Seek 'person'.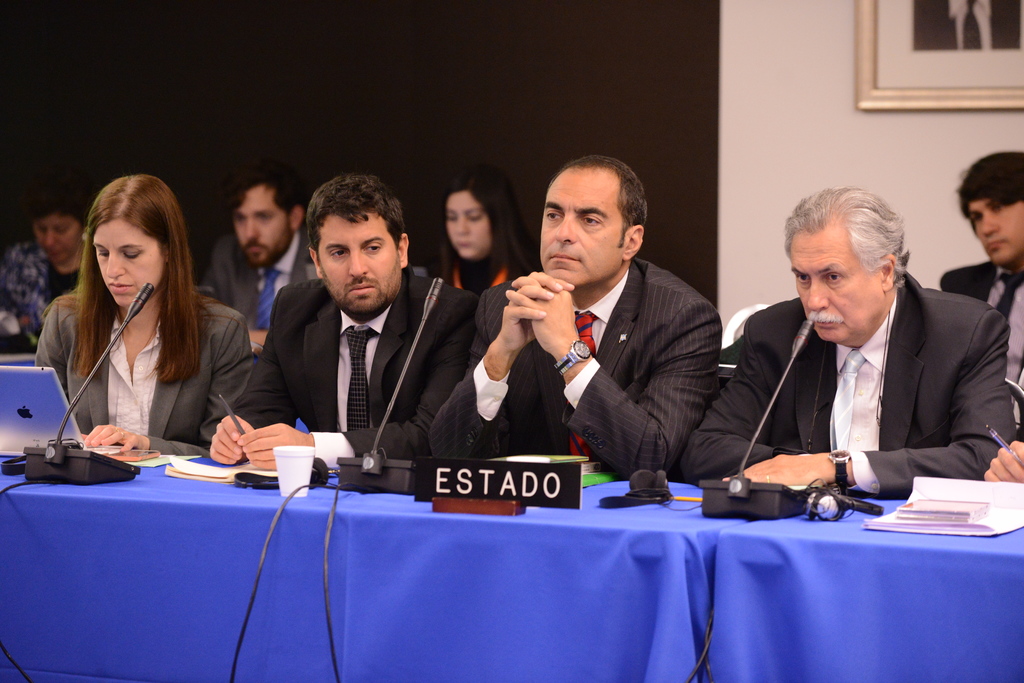
<bbox>941, 146, 1023, 407</bbox>.
